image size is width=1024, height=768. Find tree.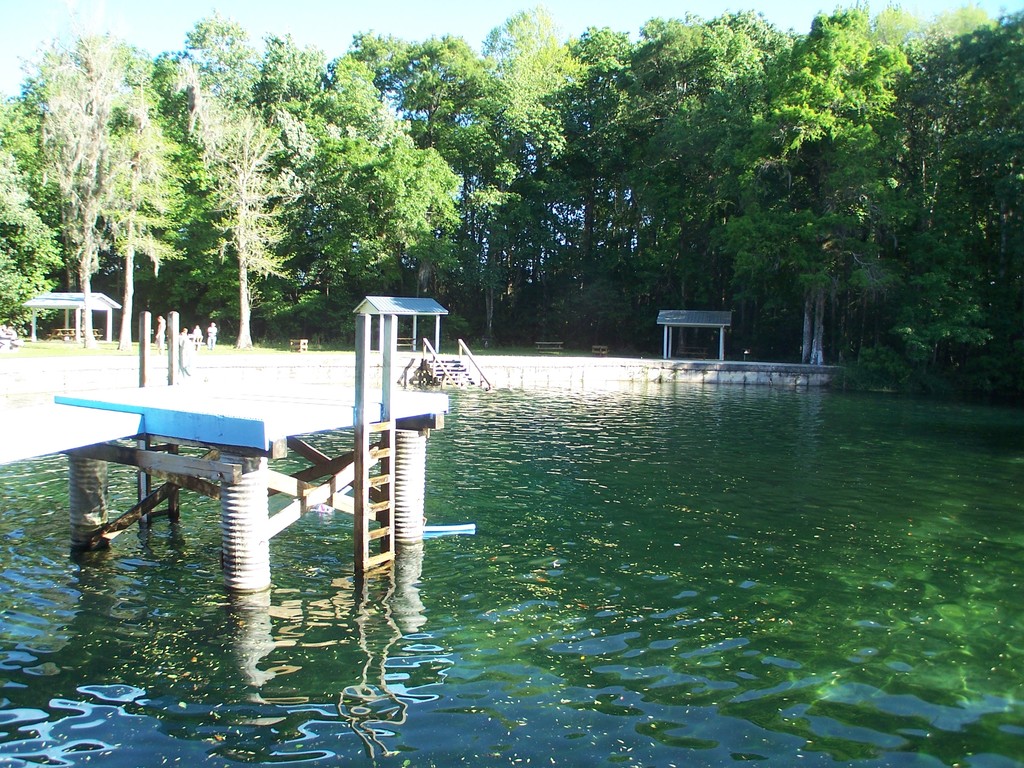
x1=703 y1=6 x2=920 y2=368.
